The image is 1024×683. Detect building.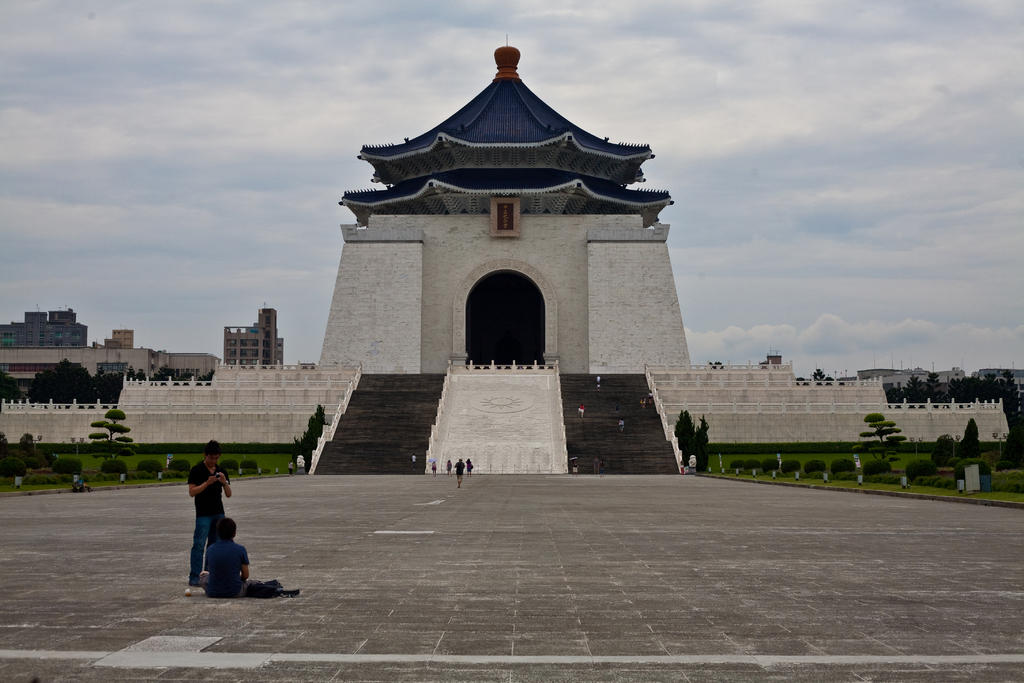
Detection: box=[318, 34, 694, 374].
